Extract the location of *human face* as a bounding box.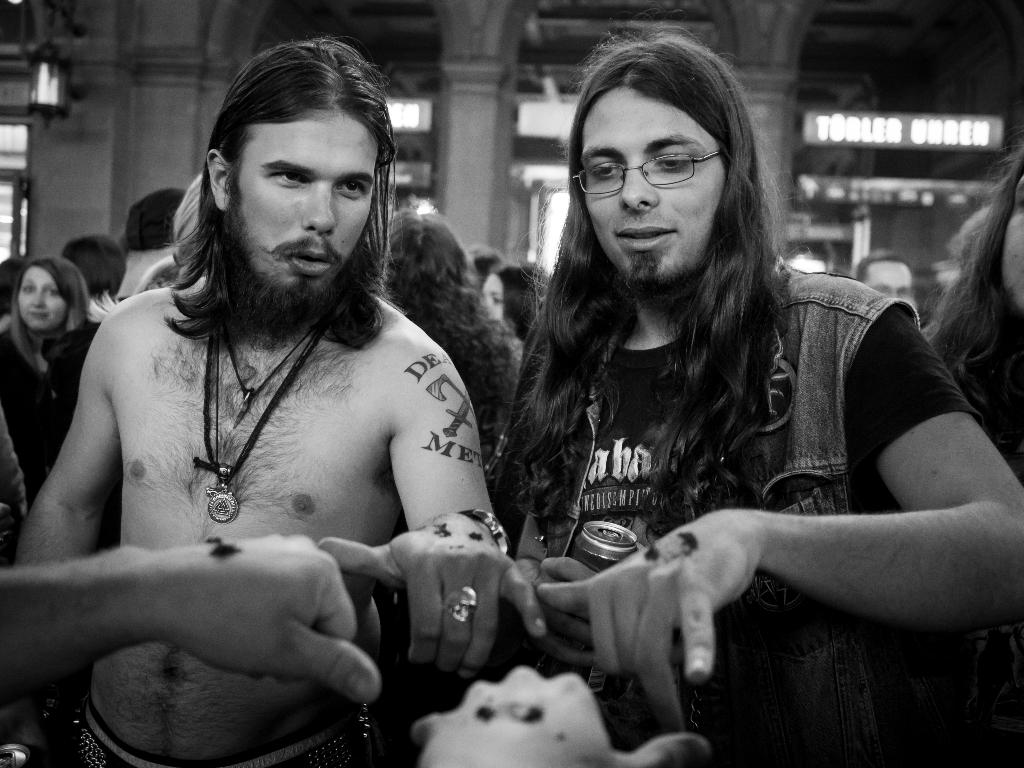
[1001, 177, 1023, 305].
